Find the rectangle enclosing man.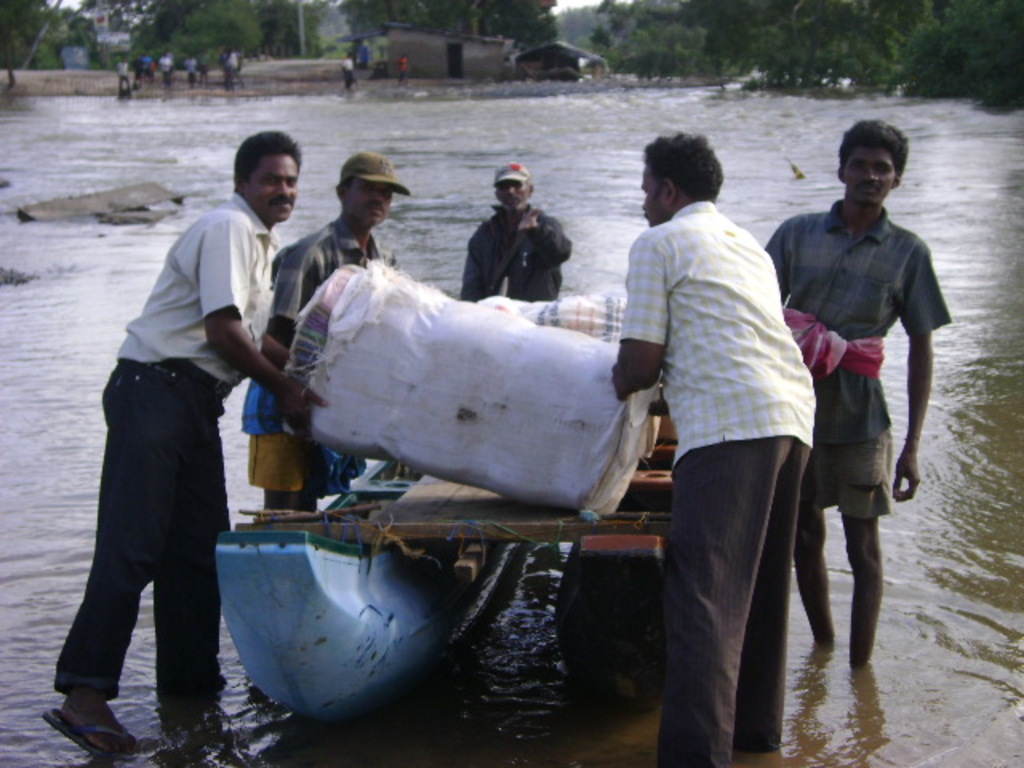
BBox(454, 160, 573, 301).
